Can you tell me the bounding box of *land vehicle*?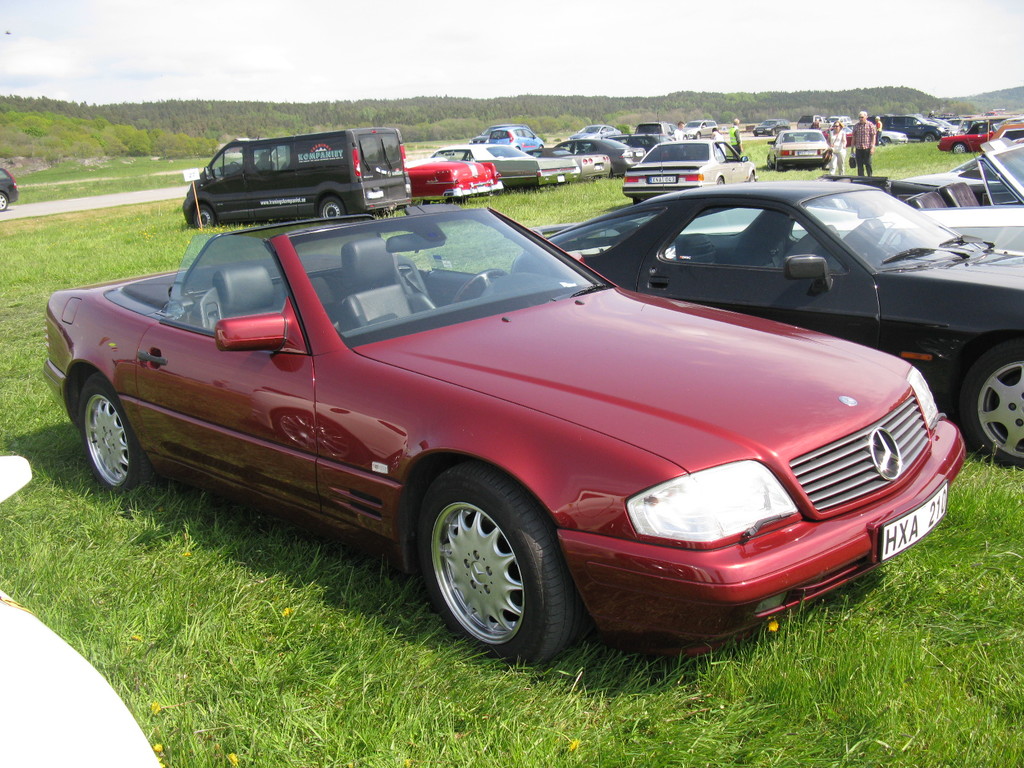
locate(943, 120, 1023, 154).
